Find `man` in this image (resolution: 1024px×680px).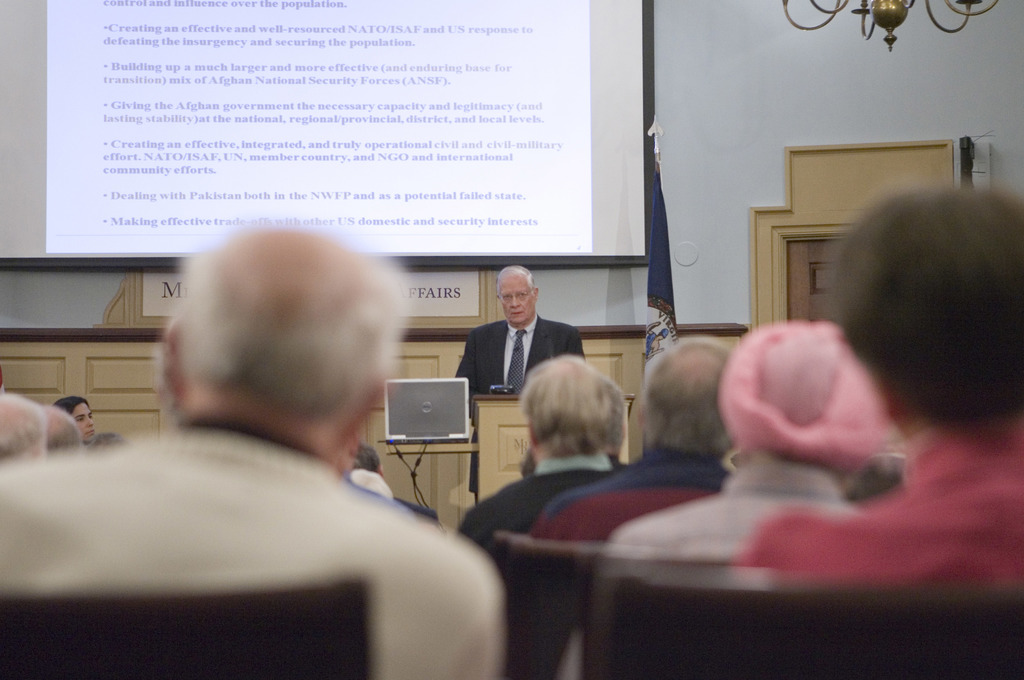
select_region(530, 339, 736, 546).
